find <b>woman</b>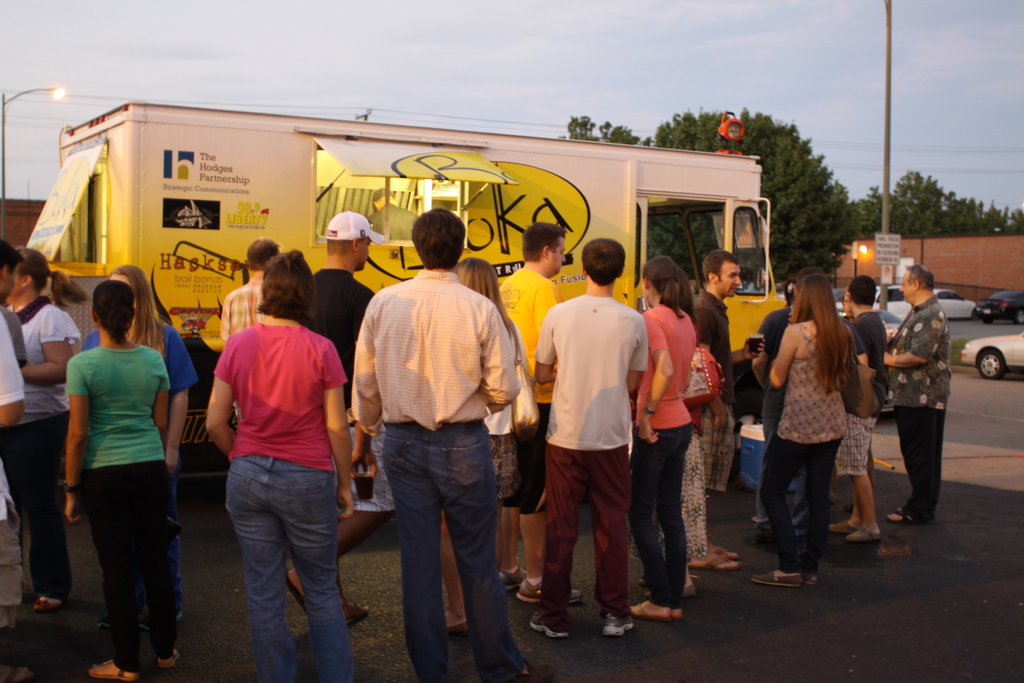
x1=443 y1=261 x2=533 y2=632
